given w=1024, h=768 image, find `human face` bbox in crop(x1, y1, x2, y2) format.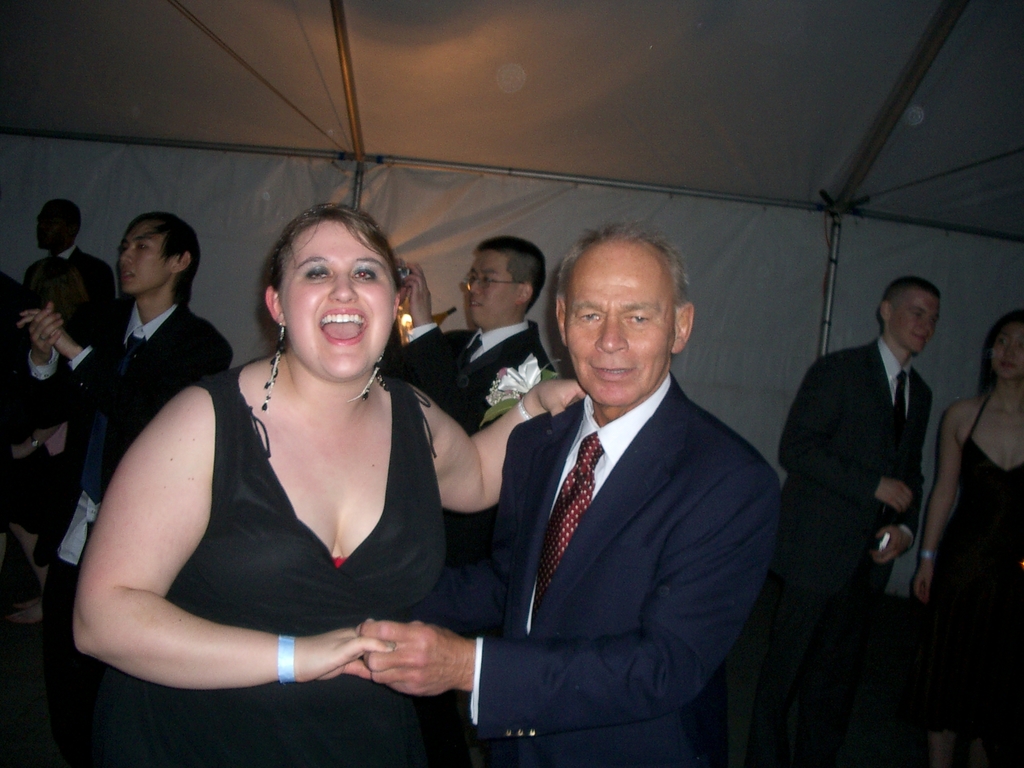
crop(564, 270, 673, 408).
